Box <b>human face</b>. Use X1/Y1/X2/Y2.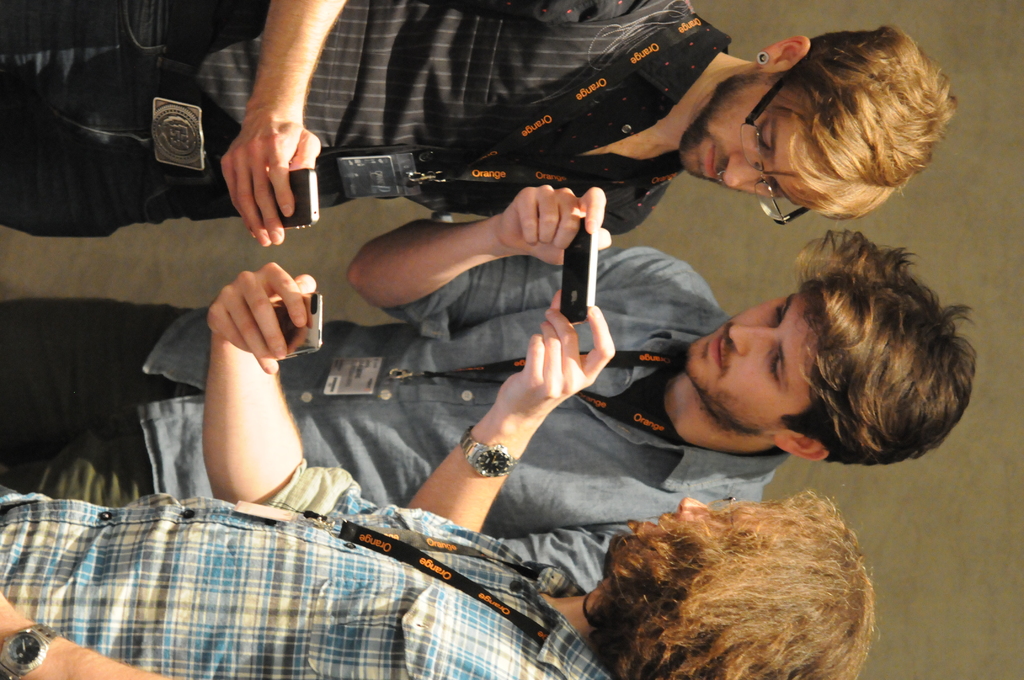
684/287/817/436.
